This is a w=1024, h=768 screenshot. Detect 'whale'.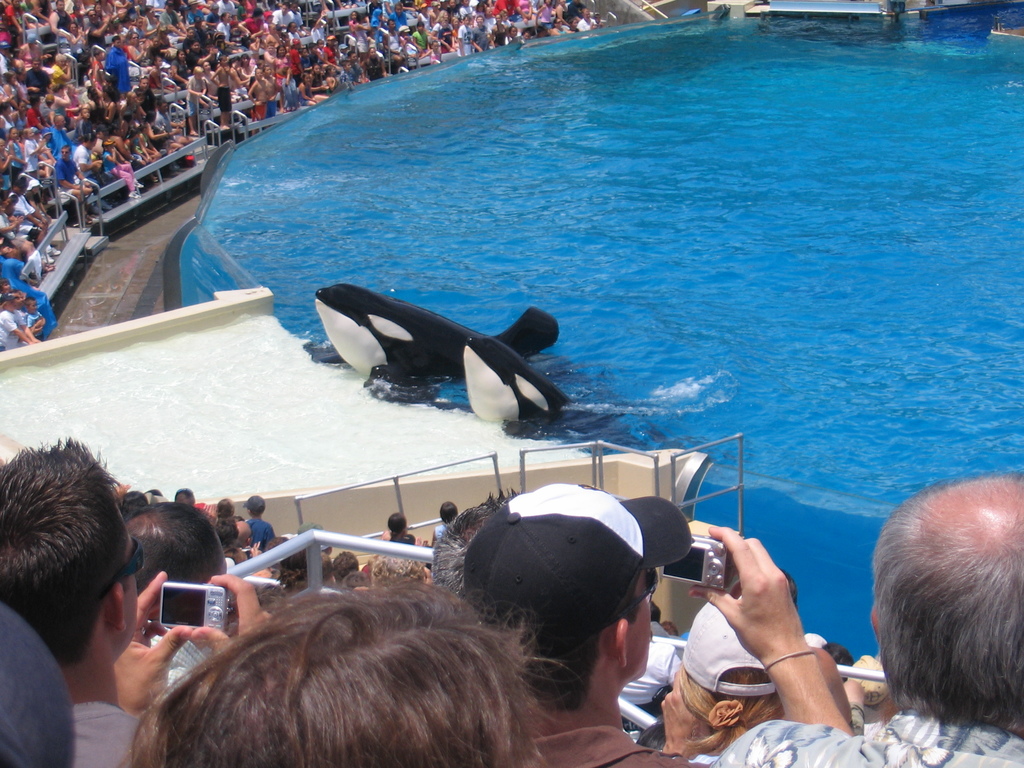
{"left": 303, "top": 282, "right": 567, "bottom": 401}.
